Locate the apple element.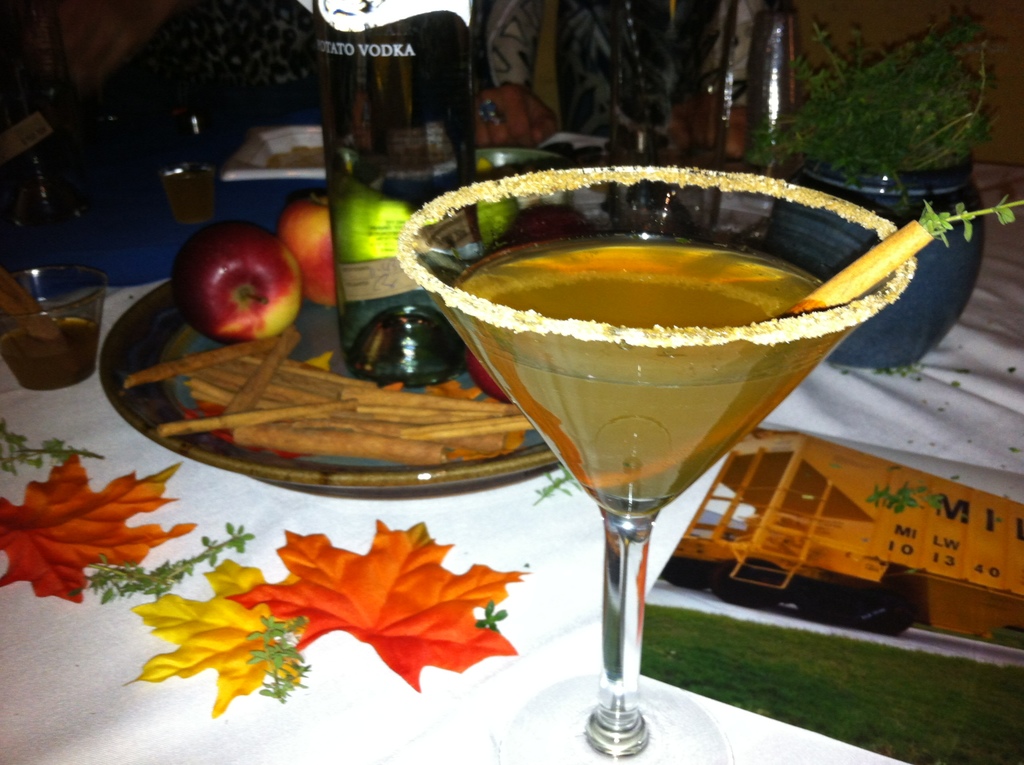
Element bbox: crop(171, 220, 300, 344).
